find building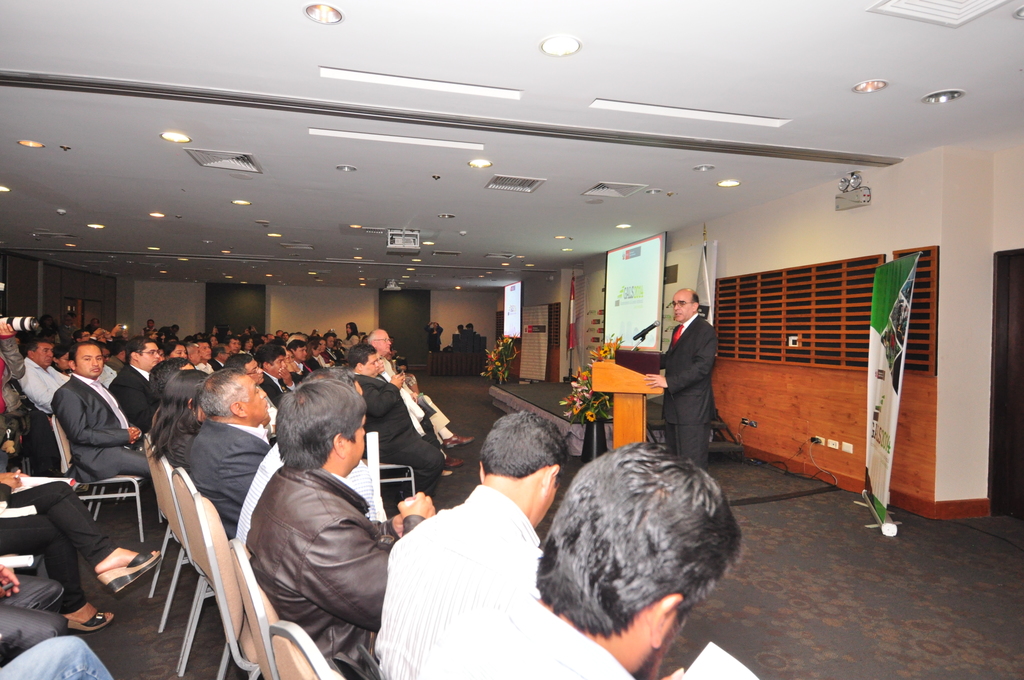
rect(0, 0, 1023, 679)
